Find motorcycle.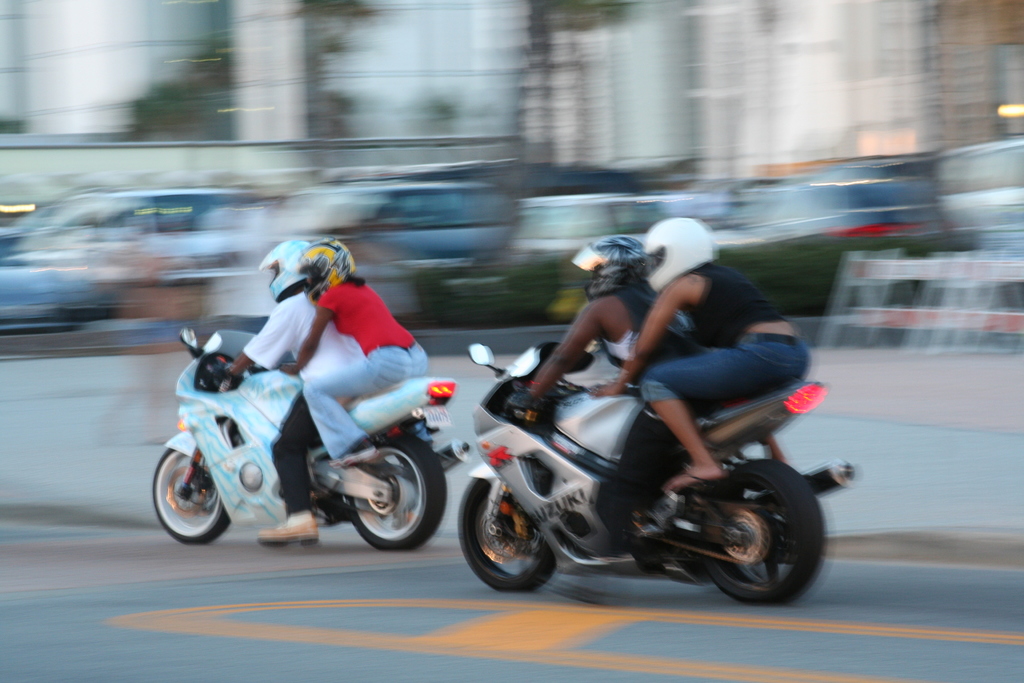
460 342 851 603.
